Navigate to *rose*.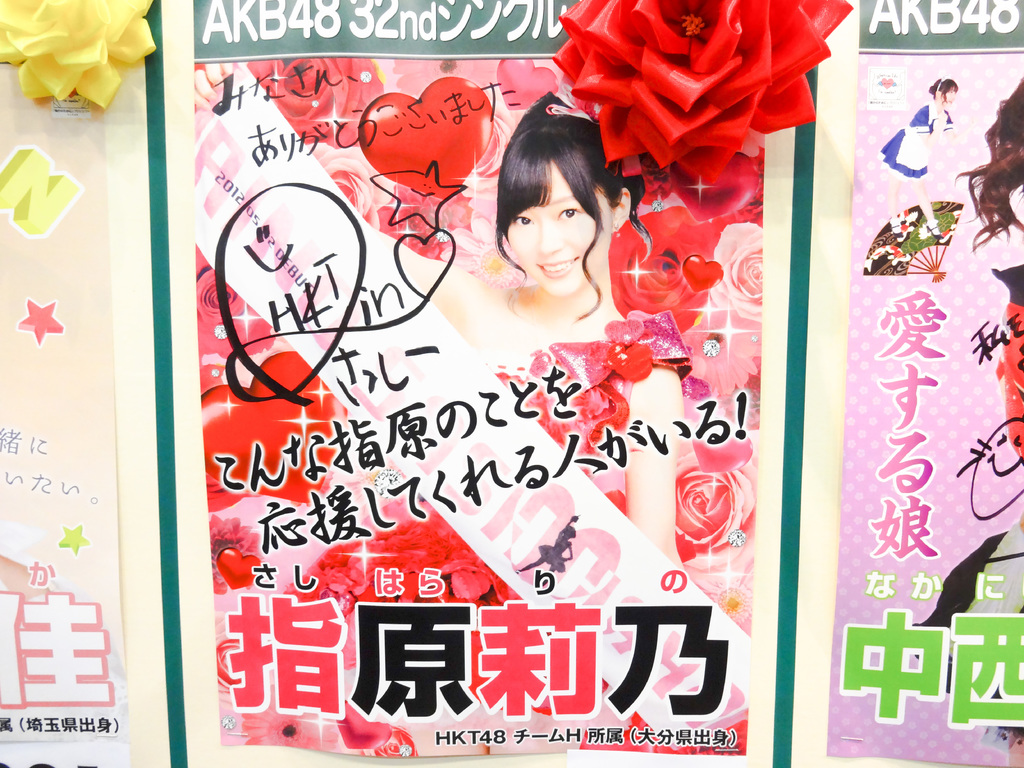
Navigation target: rect(196, 268, 244, 320).
